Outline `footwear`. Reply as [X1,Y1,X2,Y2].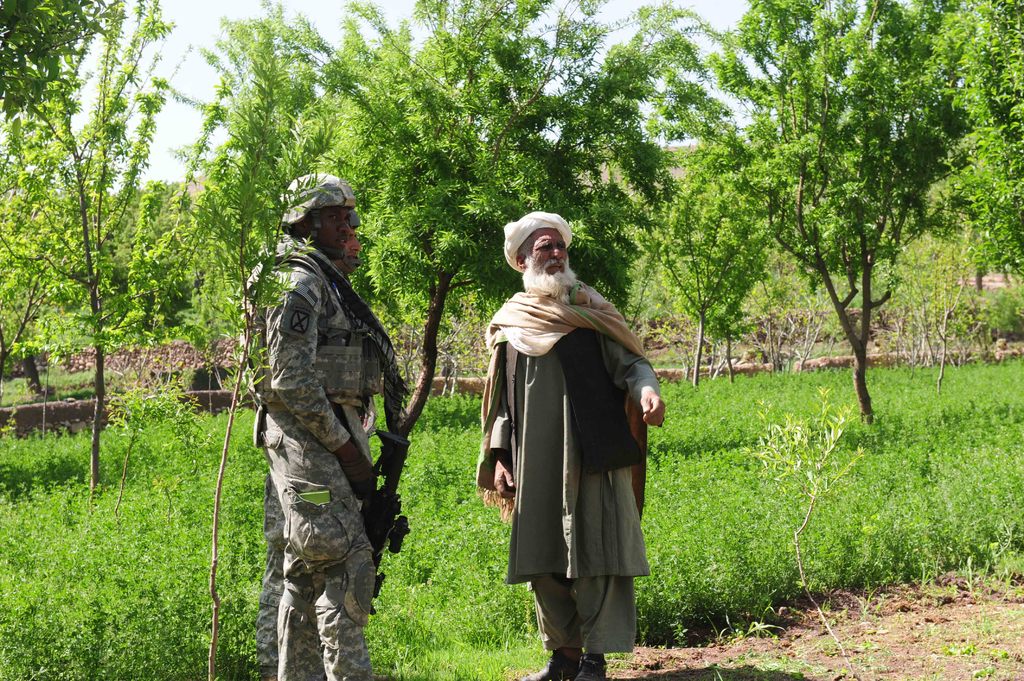
[576,653,610,680].
